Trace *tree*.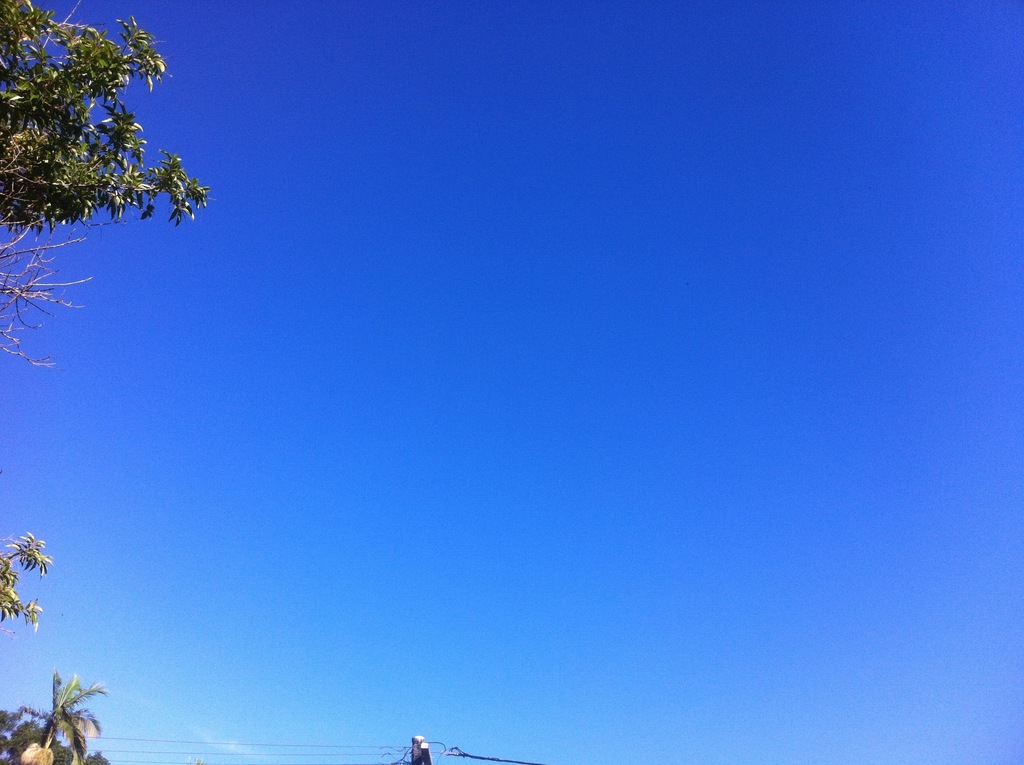
Traced to box=[0, 4, 95, 381].
